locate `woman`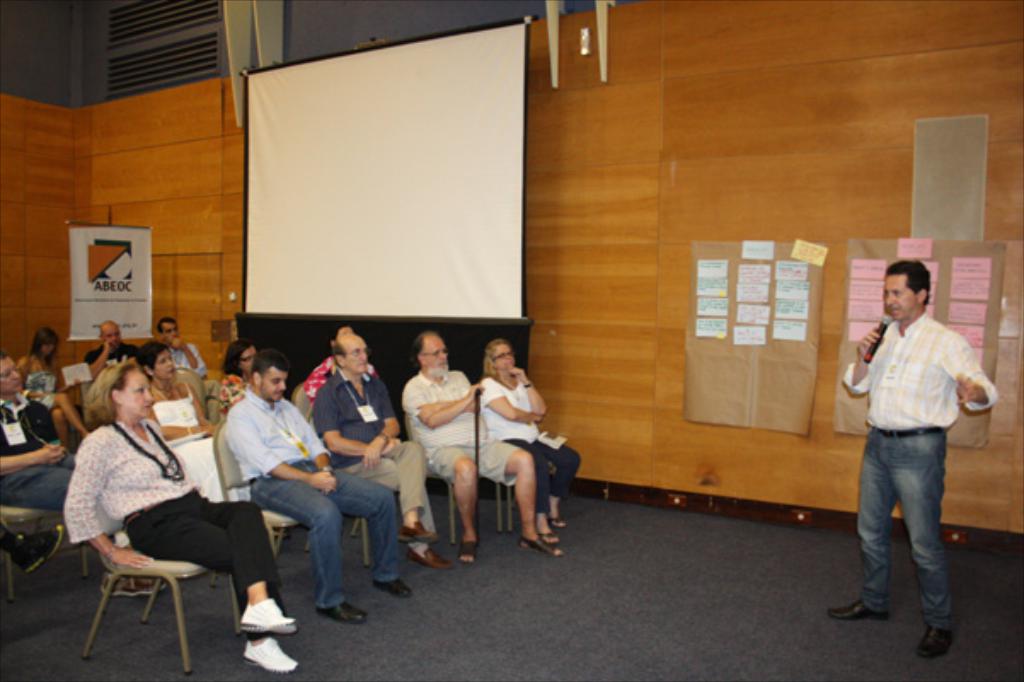
l=19, t=326, r=82, b=442
